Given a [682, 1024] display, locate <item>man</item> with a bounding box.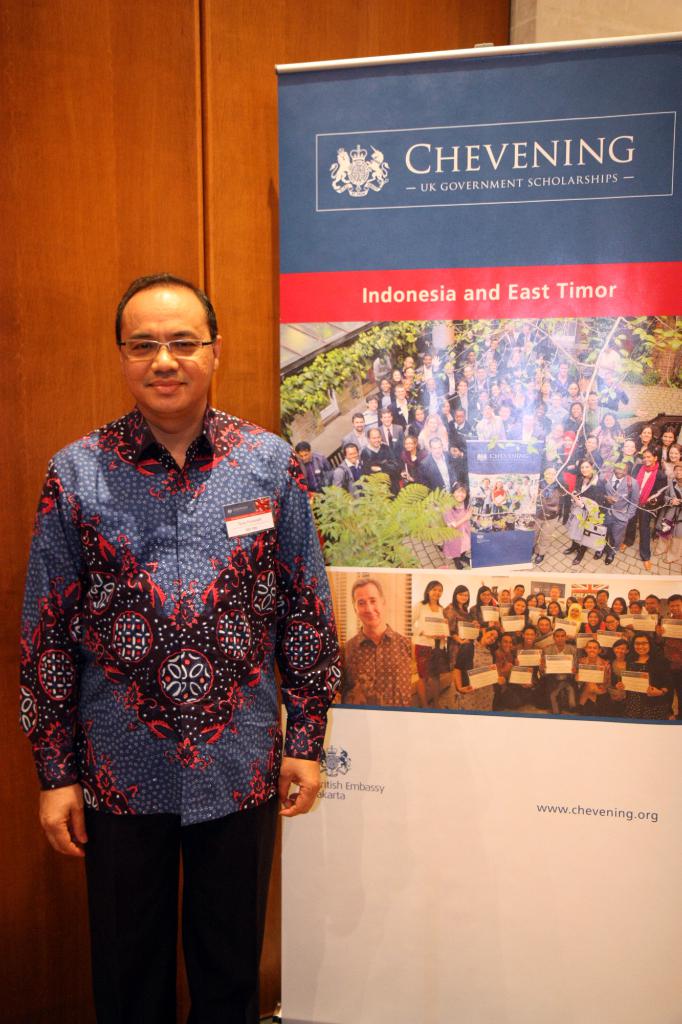
Located: [x1=518, y1=588, x2=523, y2=596].
